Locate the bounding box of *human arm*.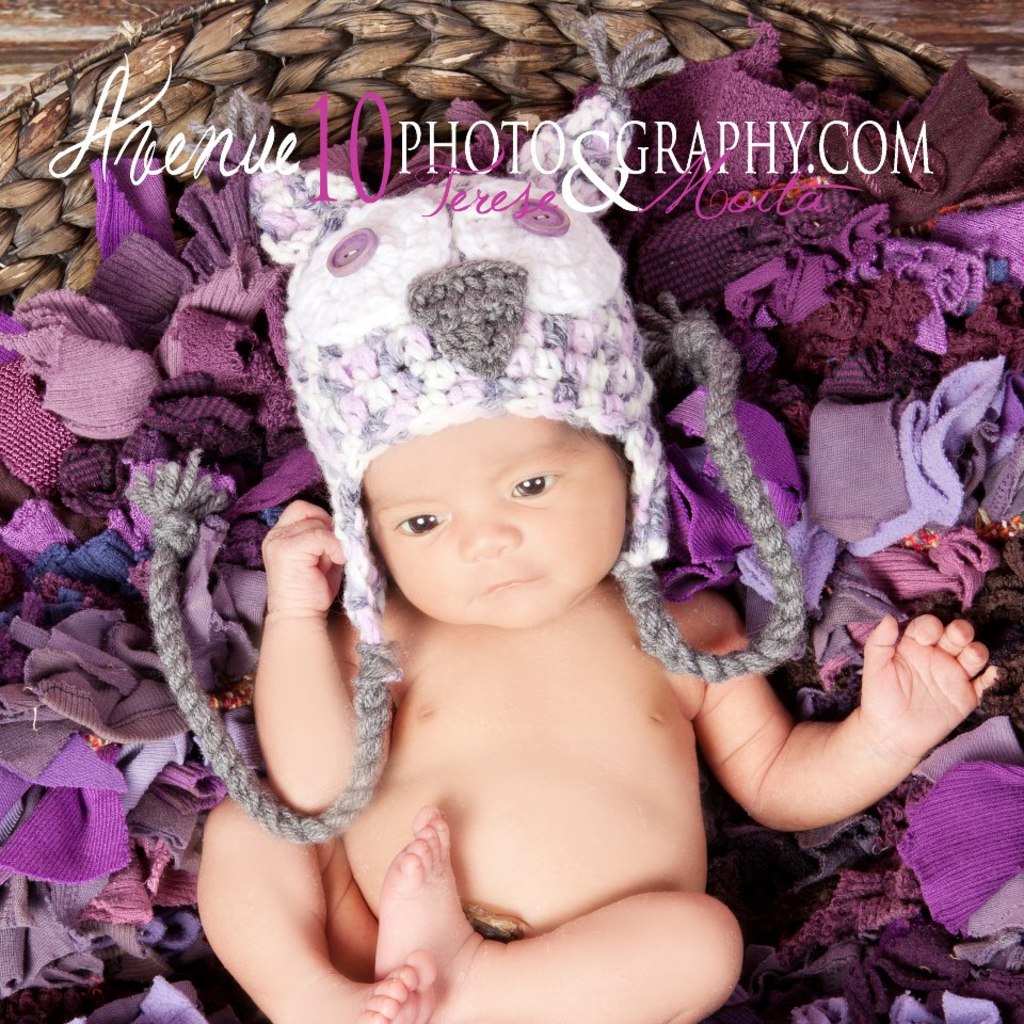
Bounding box: locate(252, 497, 412, 820).
